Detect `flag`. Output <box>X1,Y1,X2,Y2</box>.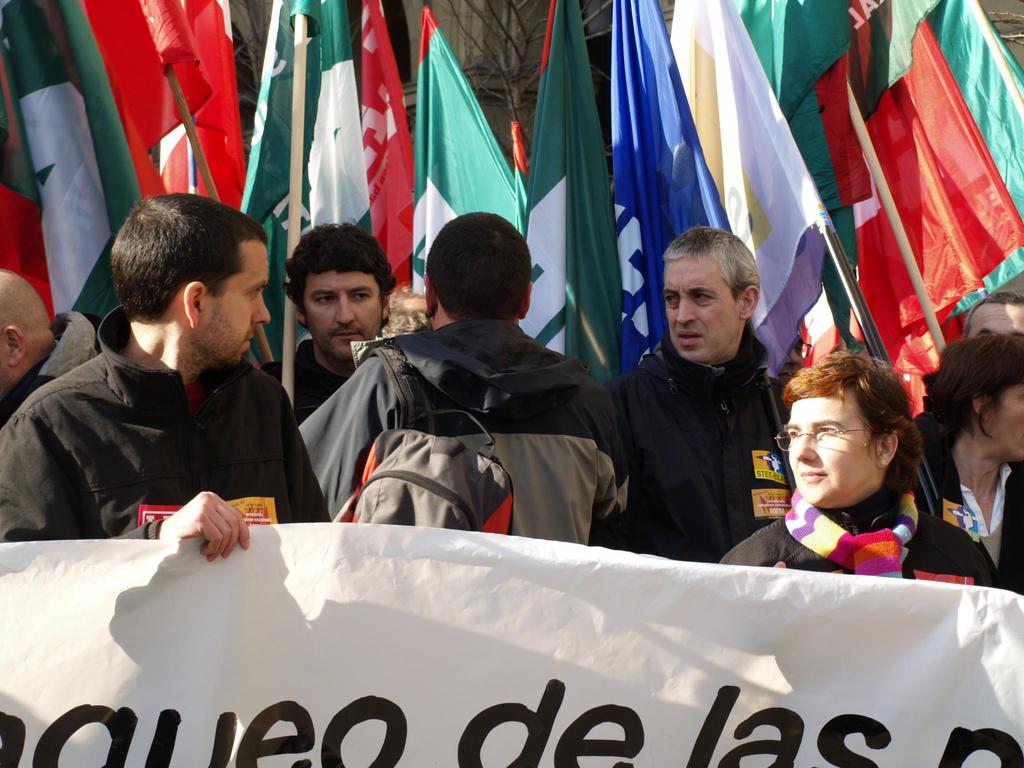
<box>352,0,414,310</box>.
